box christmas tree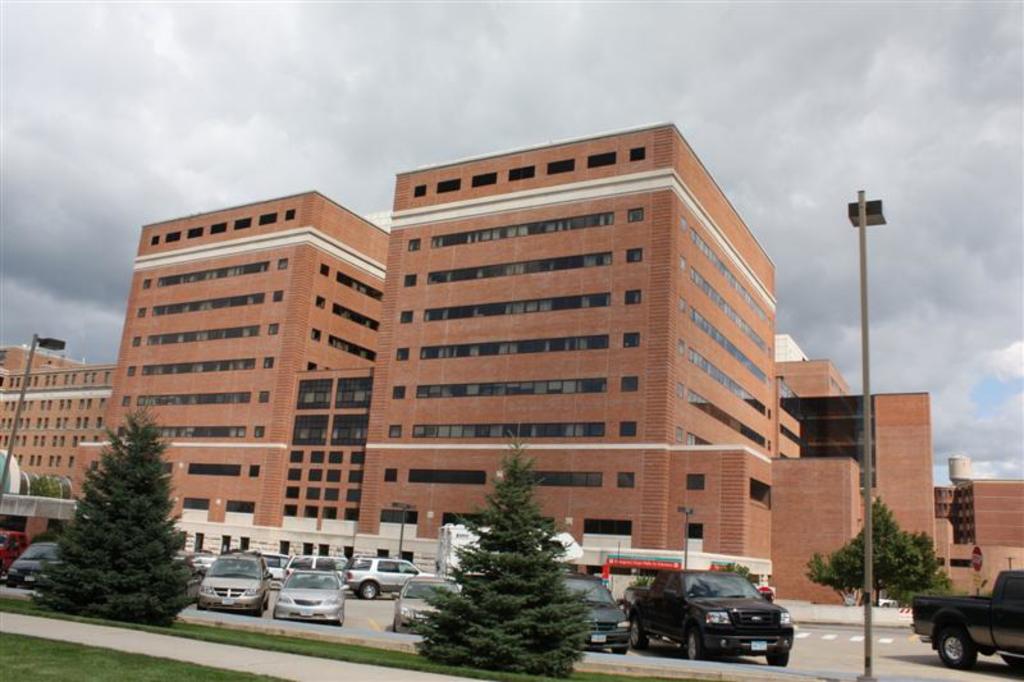
x1=394, y1=425, x2=595, y2=679
